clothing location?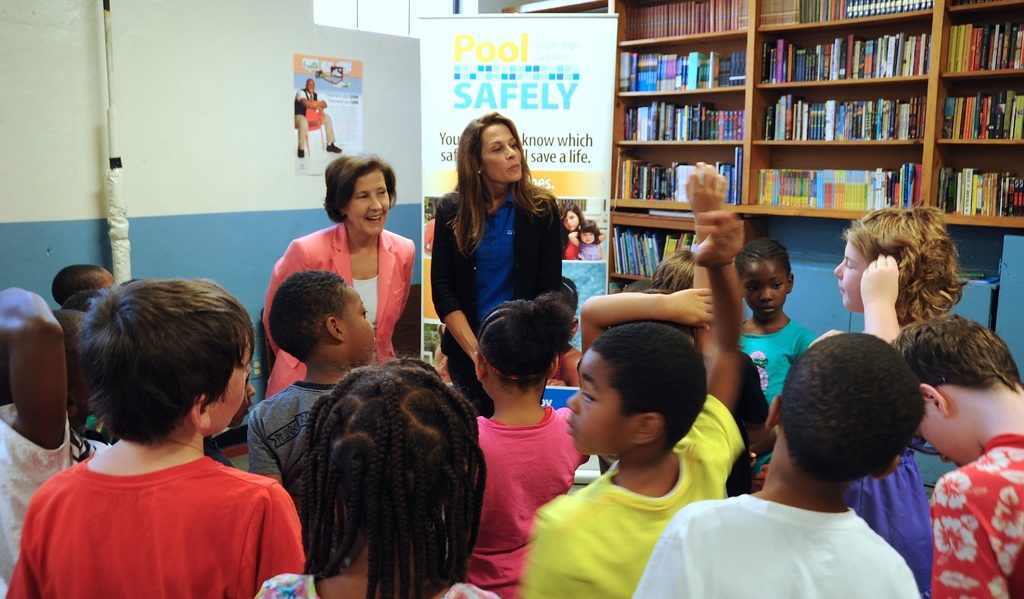
crop(0, 402, 75, 598)
